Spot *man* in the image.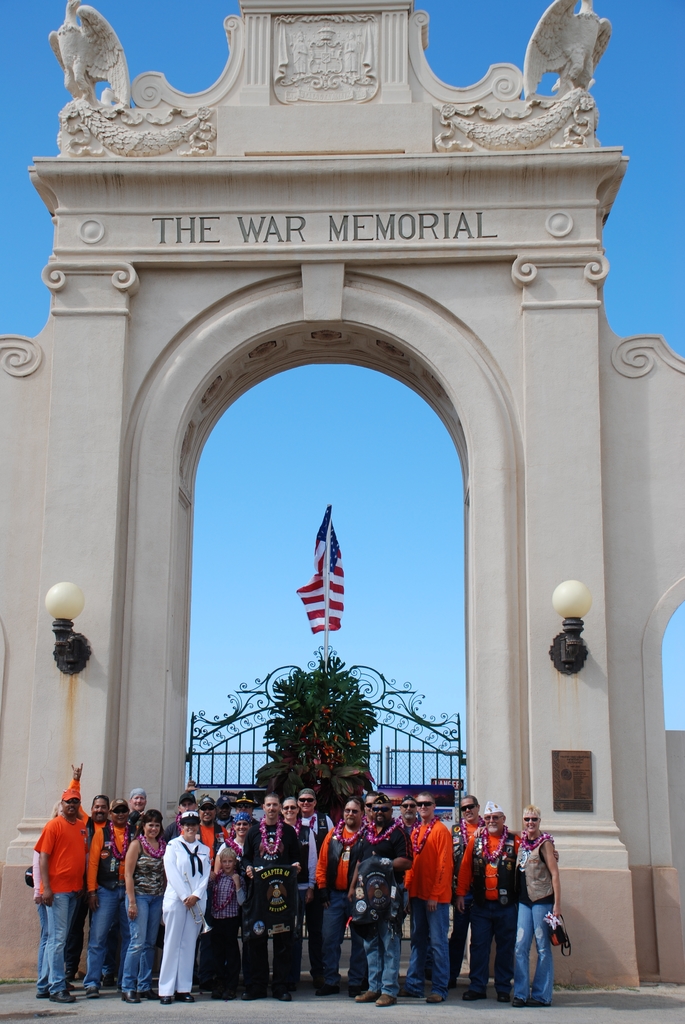
*man* found at 457:796:525:1004.
